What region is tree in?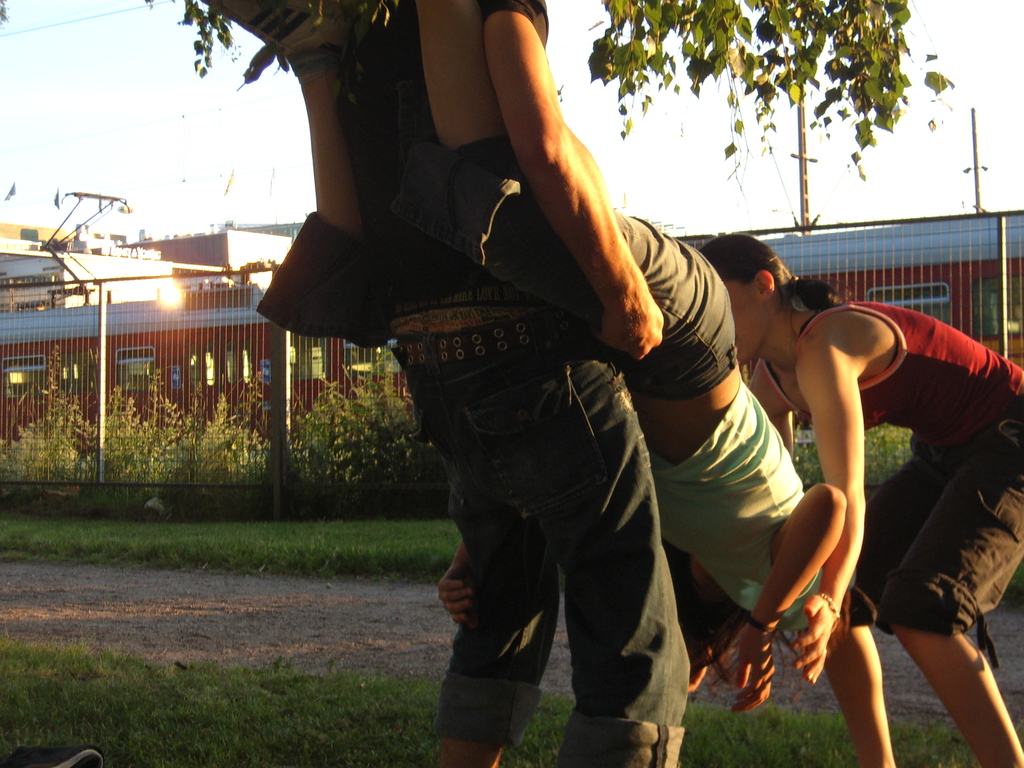
crop(592, 3, 954, 175).
